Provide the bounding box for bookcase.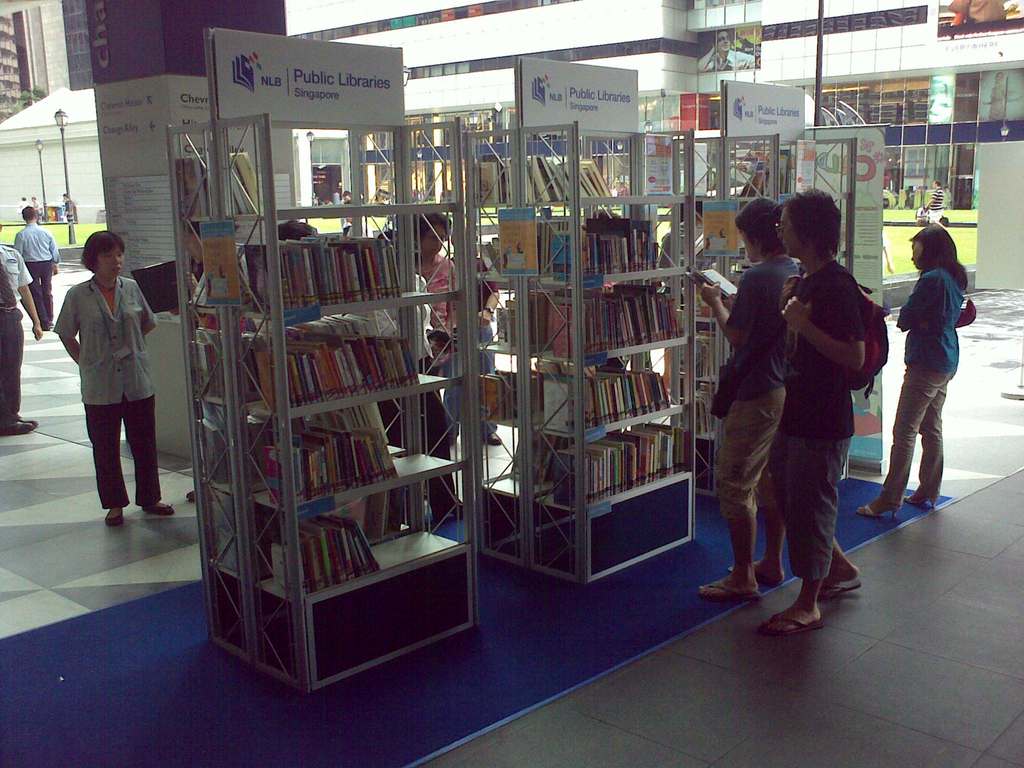
locate(670, 128, 852, 499).
